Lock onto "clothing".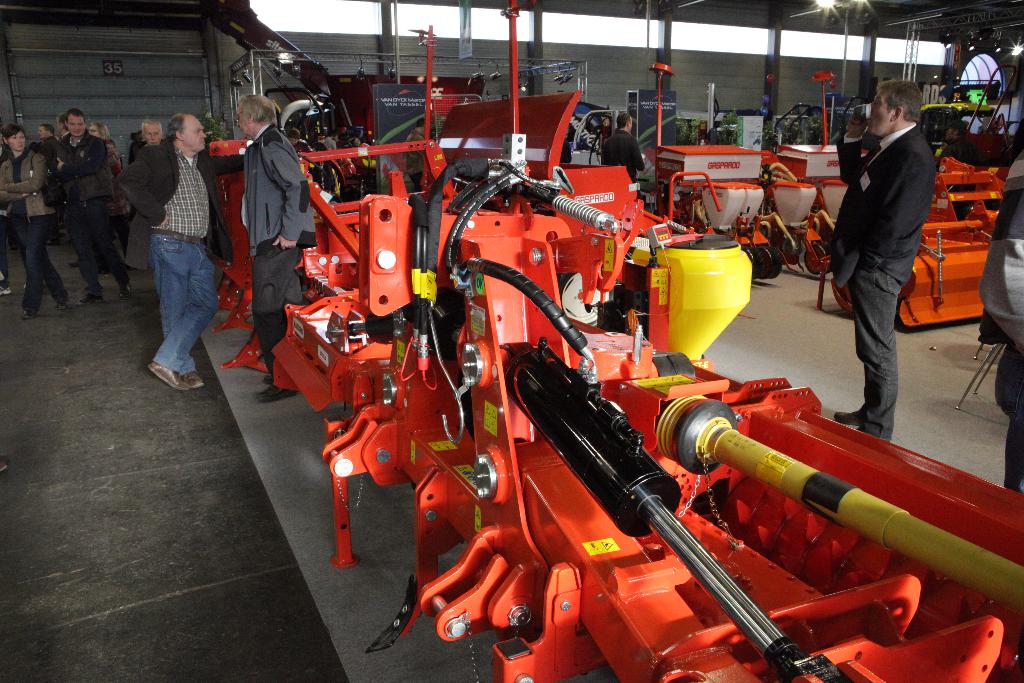
Locked: left=0, top=145, right=73, bottom=314.
